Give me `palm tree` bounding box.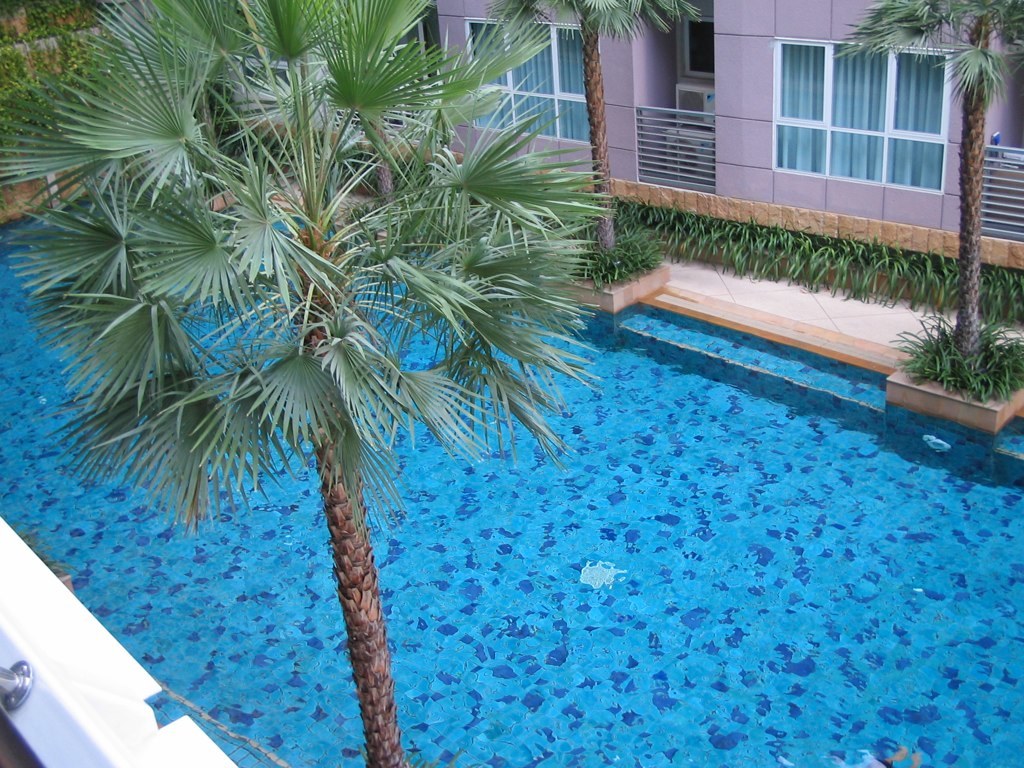
l=112, t=54, r=584, b=742.
